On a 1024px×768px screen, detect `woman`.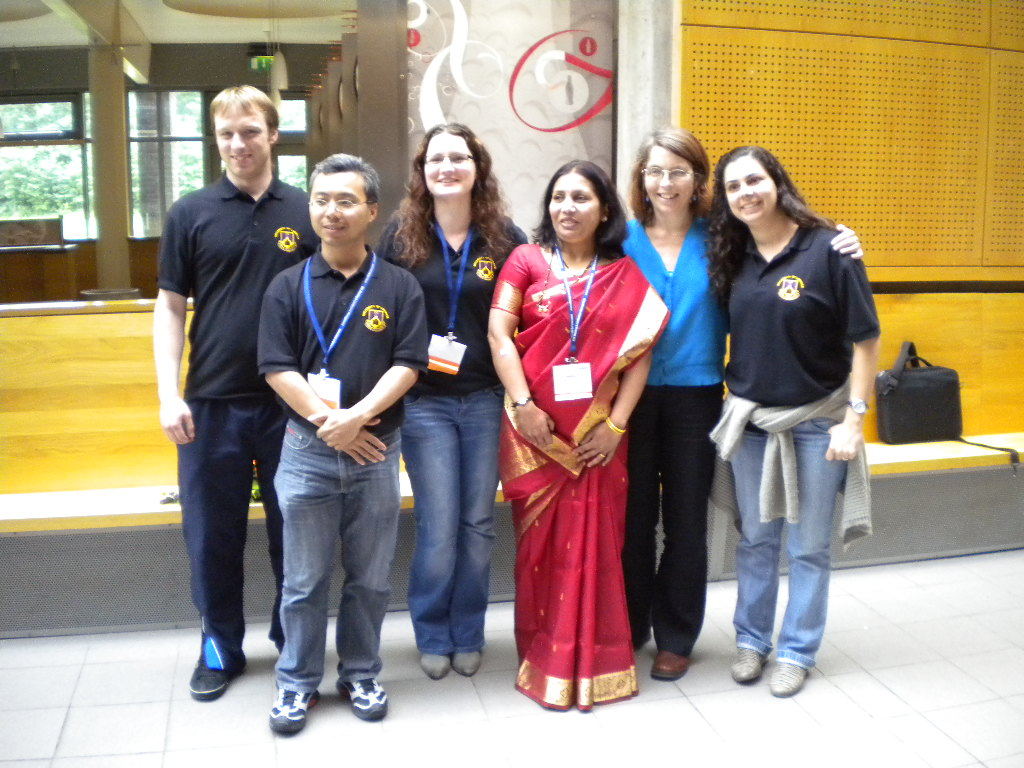
bbox=(612, 125, 861, 680).
